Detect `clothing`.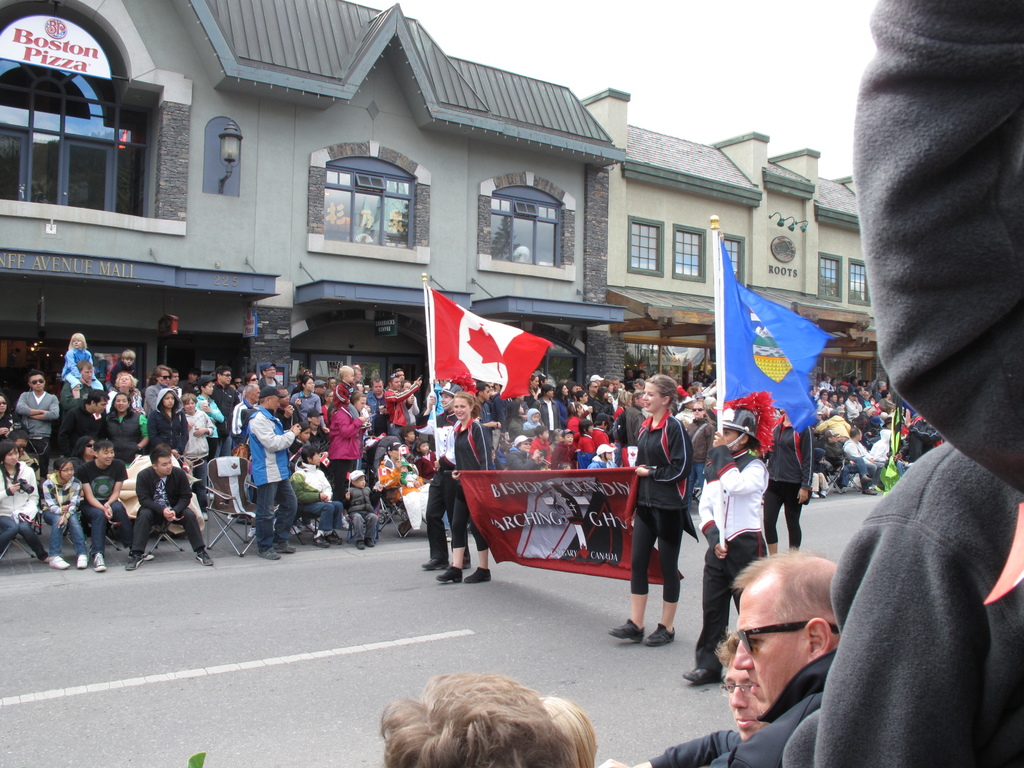
Detected at [132,462,202,549].
